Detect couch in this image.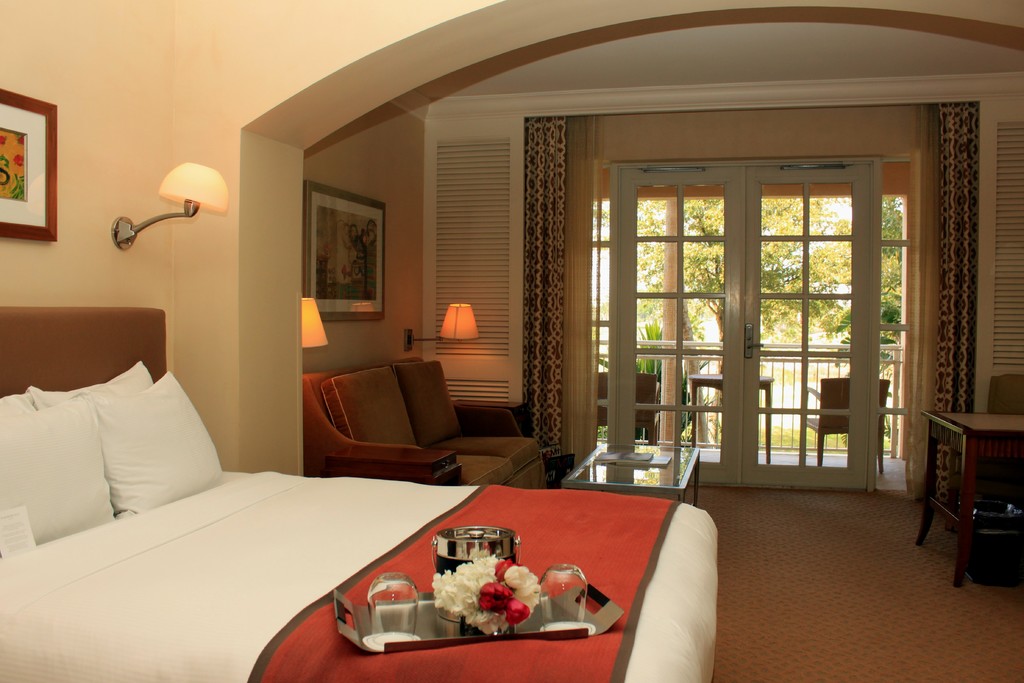
Detection: pyautogui.locateOnScreen(280, 361, 518, 491).
